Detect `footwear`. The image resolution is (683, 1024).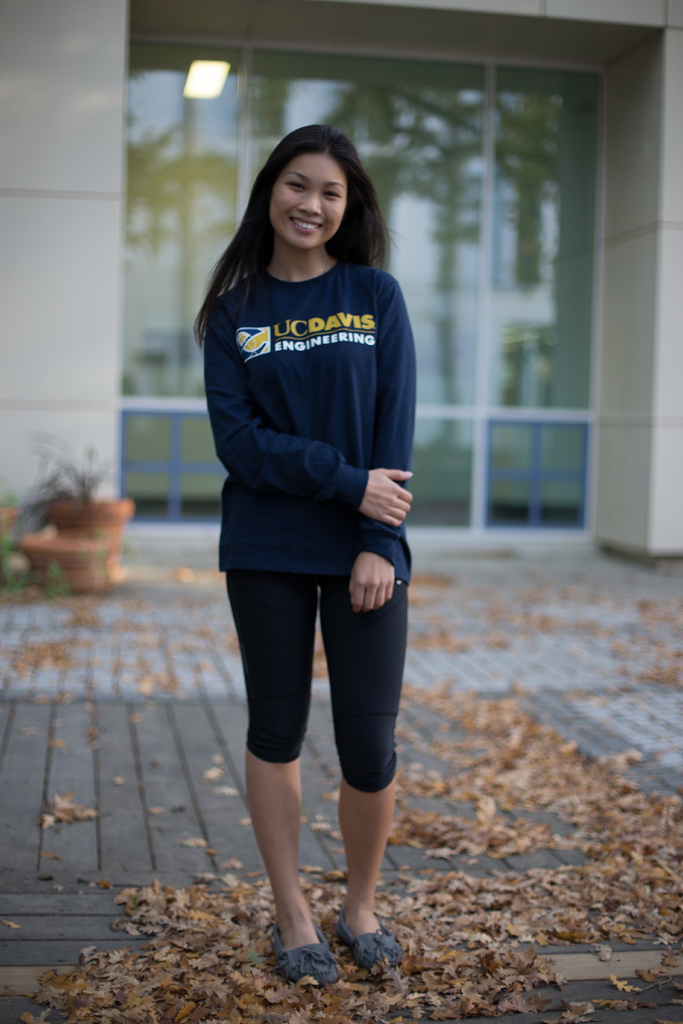
[x1=270, y1=935, x2=347, y2=996].
